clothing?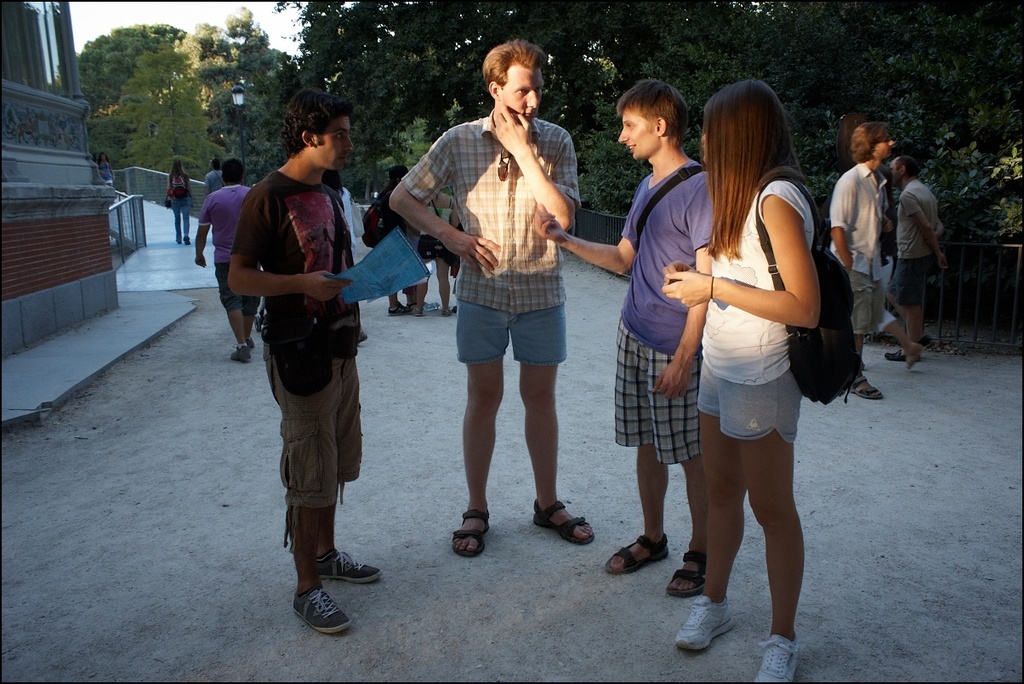
crop(822, 159, 889, 333)
